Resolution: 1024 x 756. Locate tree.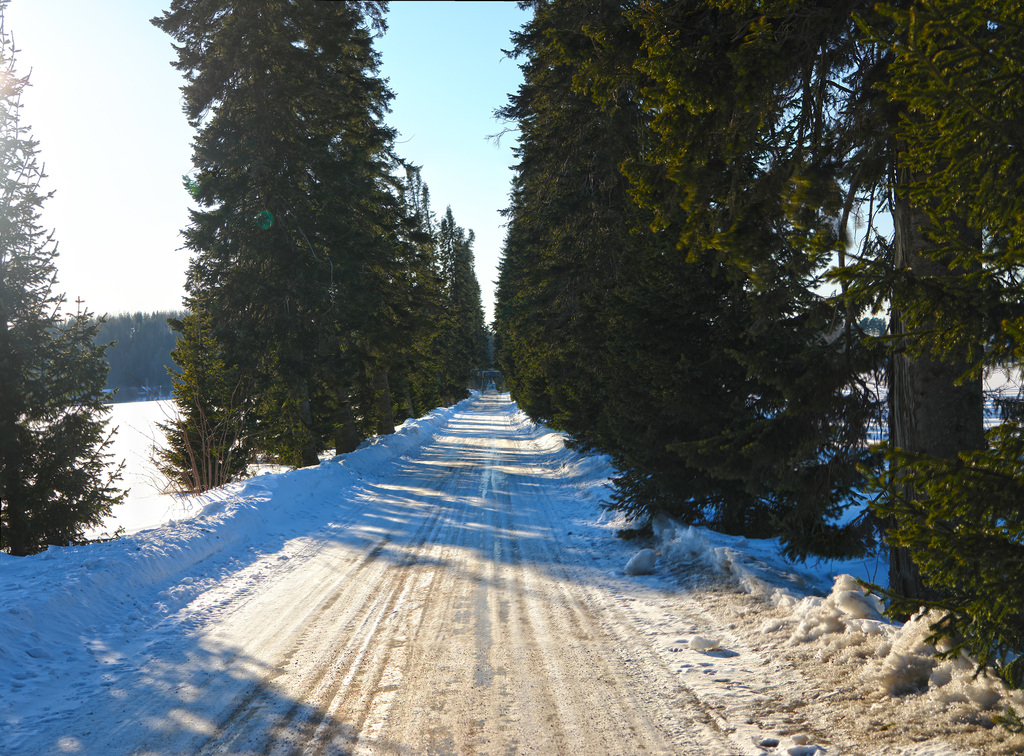
123 0 495 513.
